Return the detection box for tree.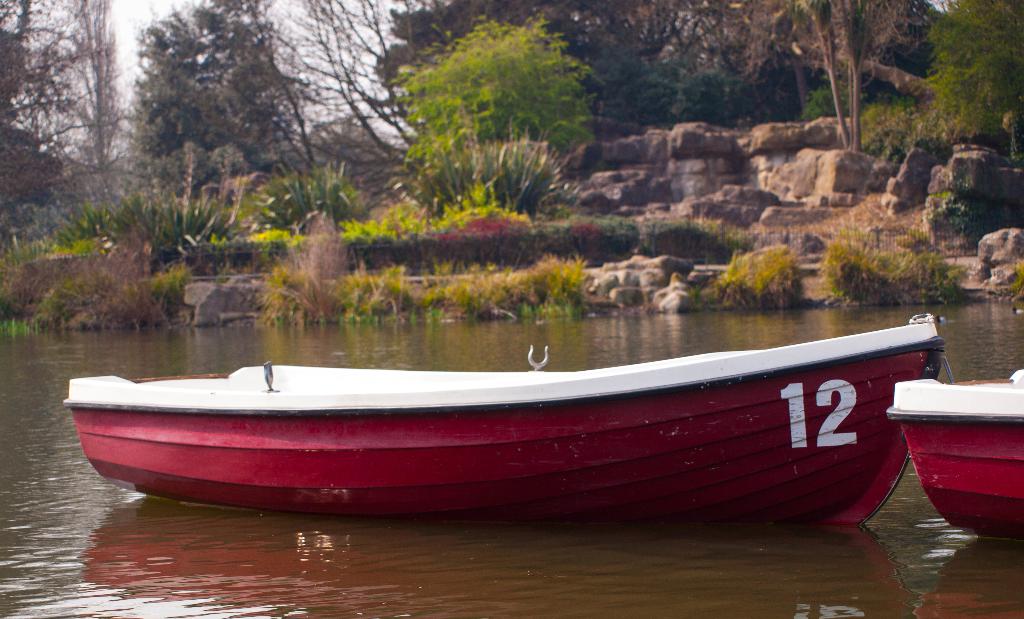
box=[135, 0, 315, 192].
